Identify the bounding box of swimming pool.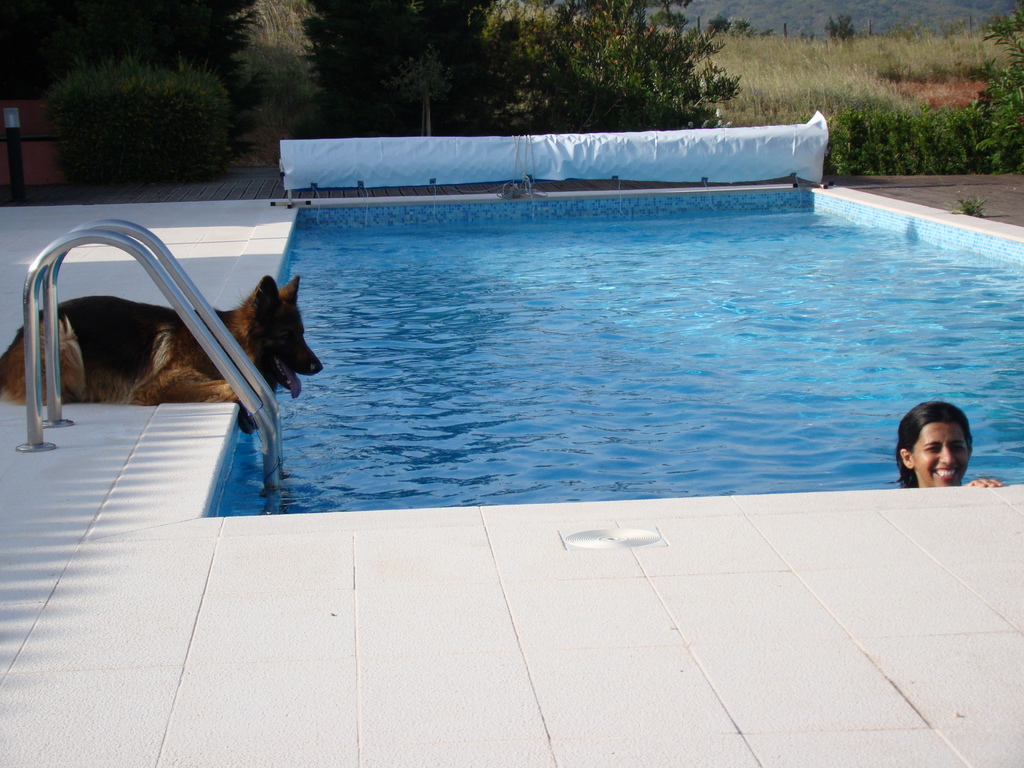
bbox=(200, 179, 1023, 512).
